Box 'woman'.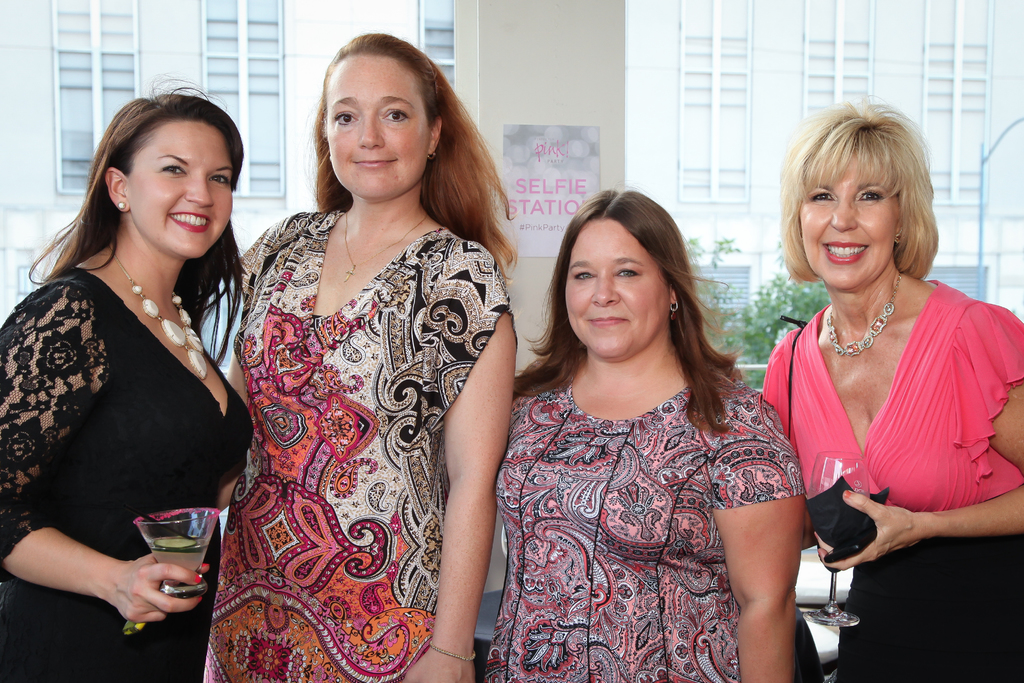
pyautogui.locateOnScreen(750, 99, 1023, 682).
